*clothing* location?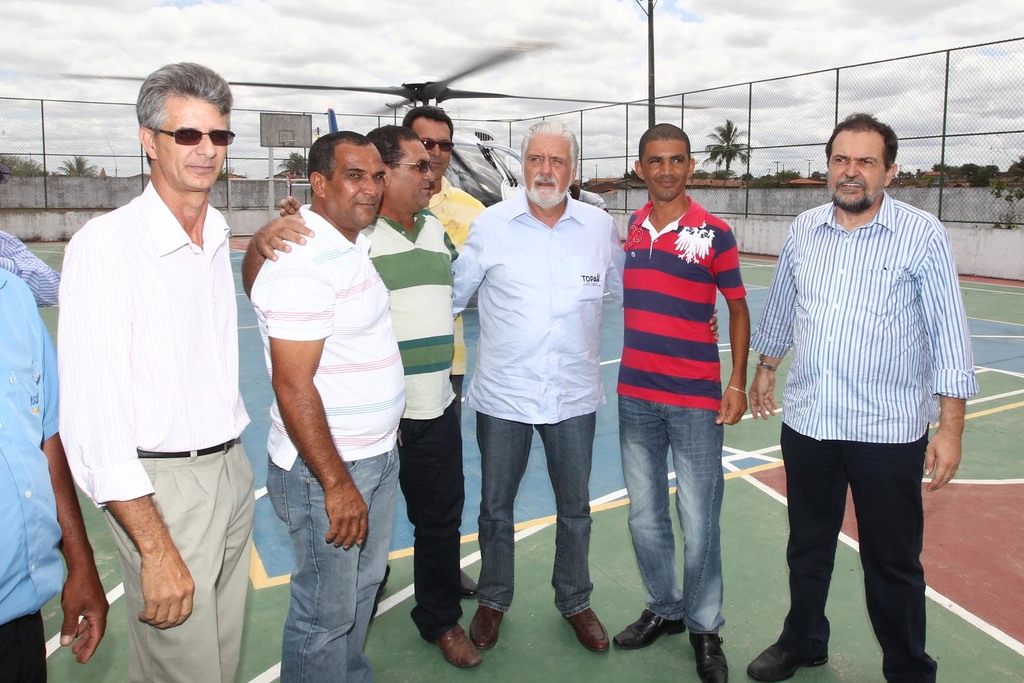
0/267/69/682
